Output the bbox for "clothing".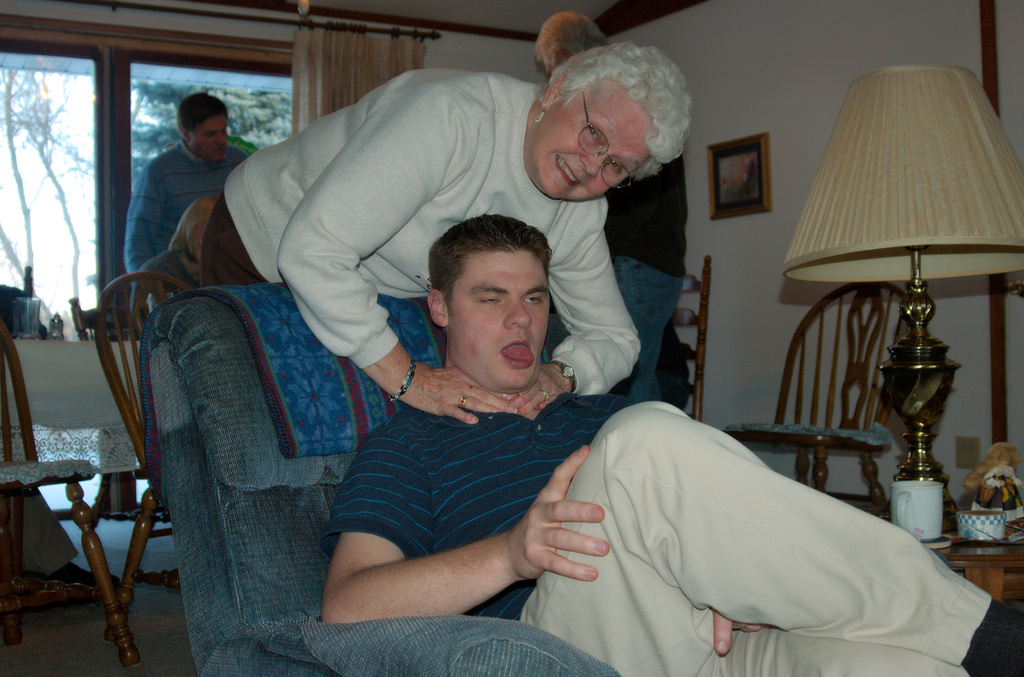
locate(139, 250, 198, 312).
